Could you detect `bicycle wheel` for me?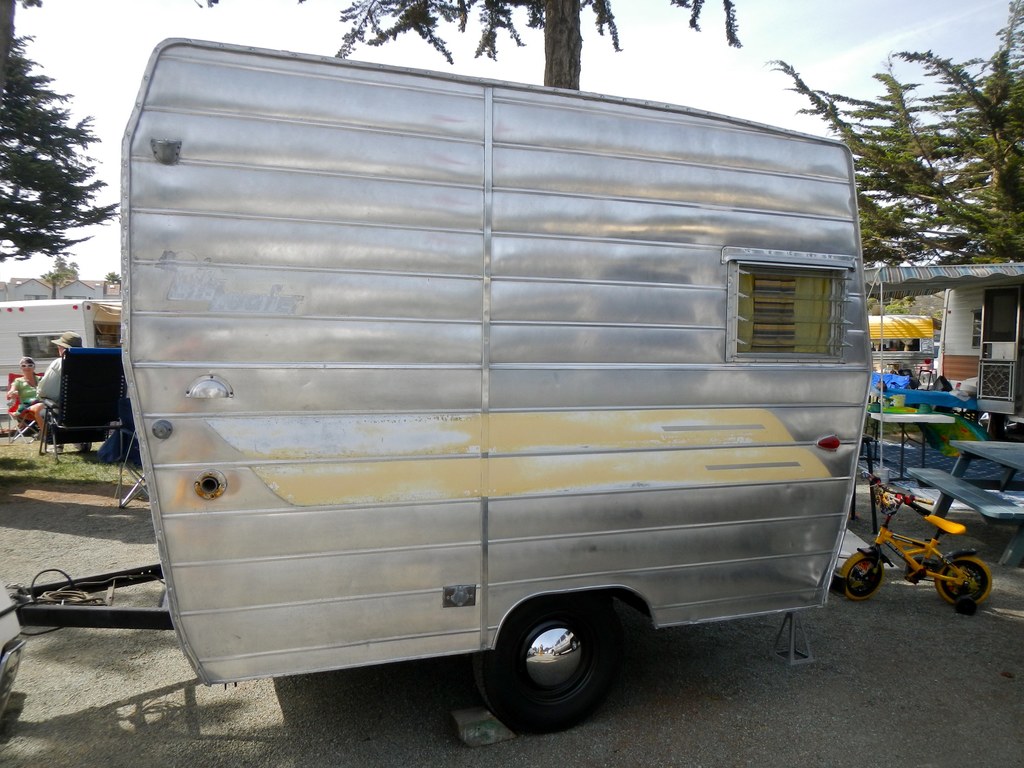
Detection result: detection(841, 547, 886, 599).
